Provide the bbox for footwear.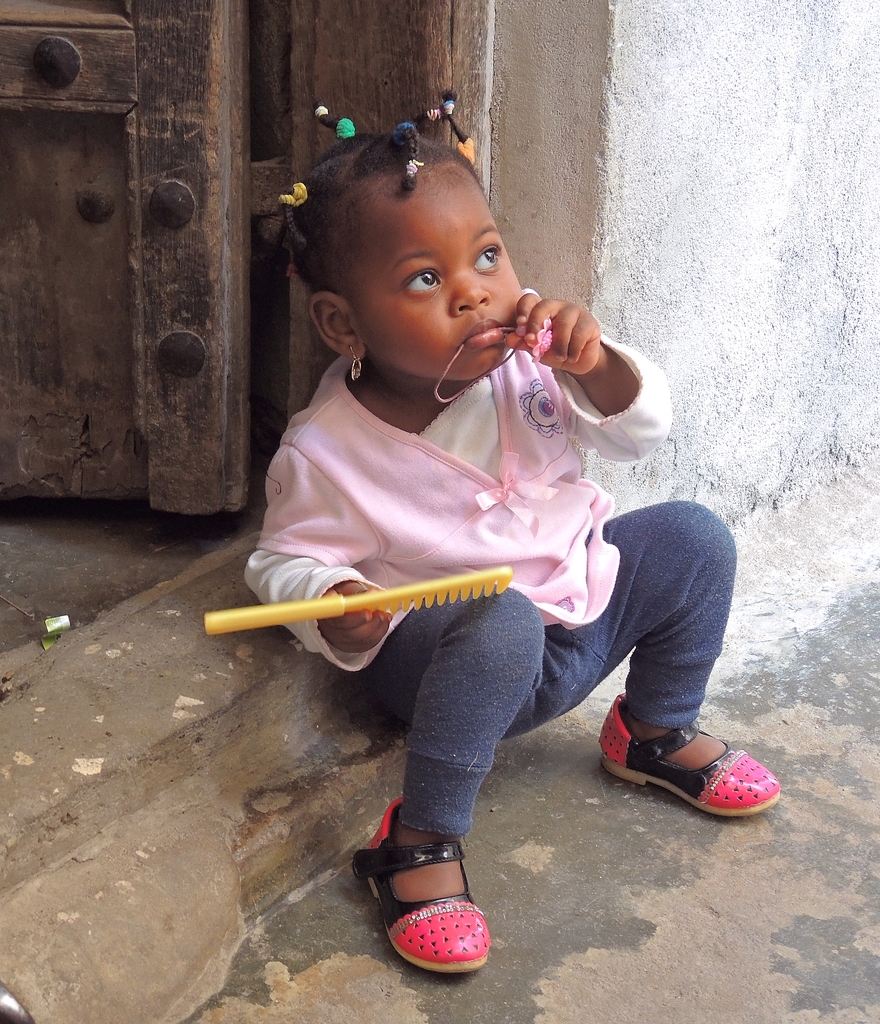
595 691 788 820.
